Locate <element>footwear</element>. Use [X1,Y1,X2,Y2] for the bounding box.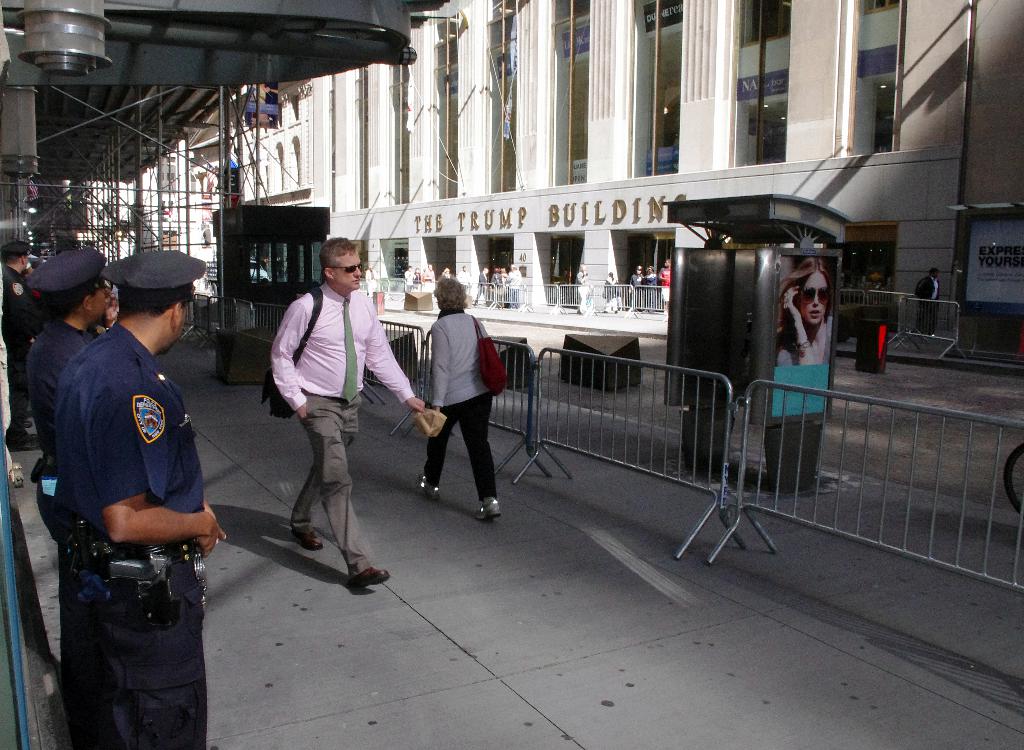
[17,431,40,452].
